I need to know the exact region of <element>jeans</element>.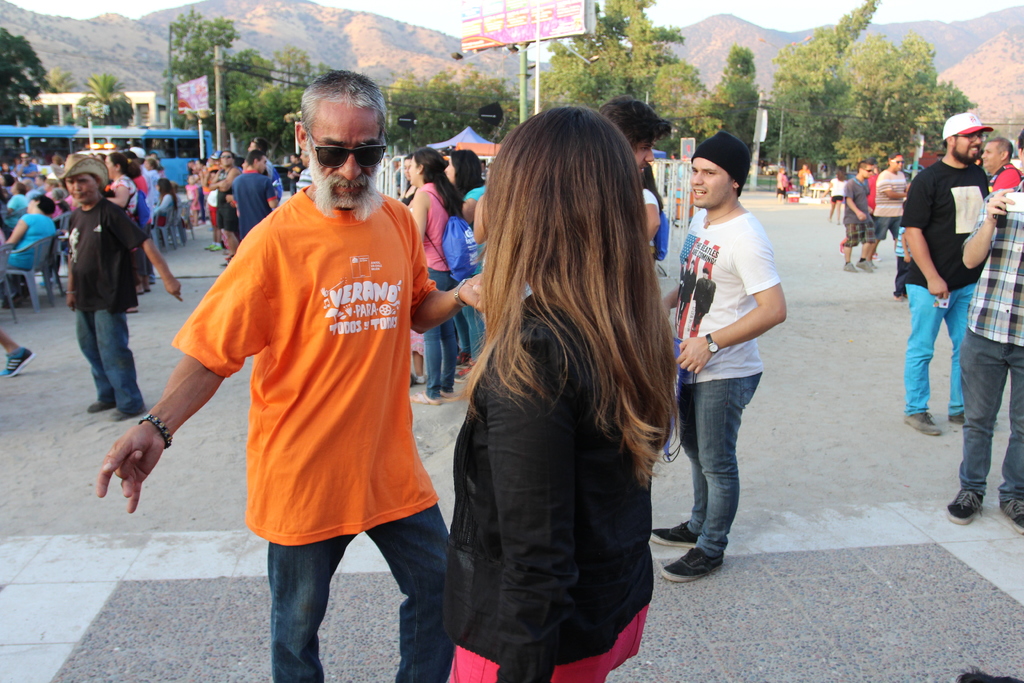
Region: detection(79, 299, 138, 409).
